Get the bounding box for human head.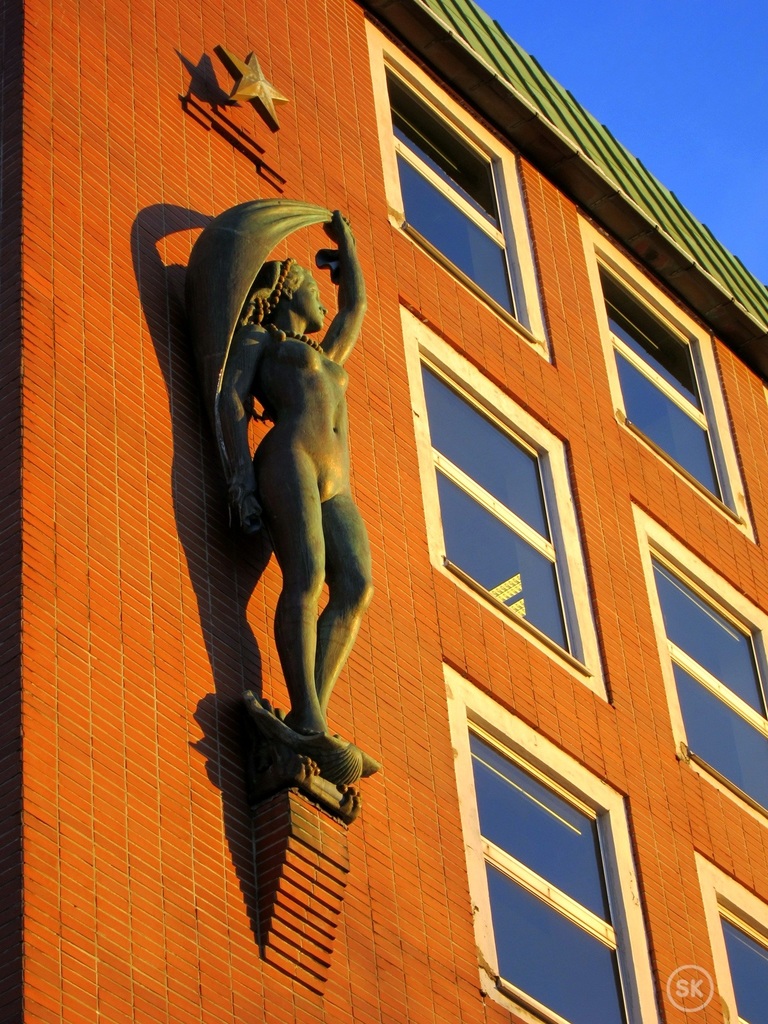
(x1=259, y1=258, x2=326, y2=328).
